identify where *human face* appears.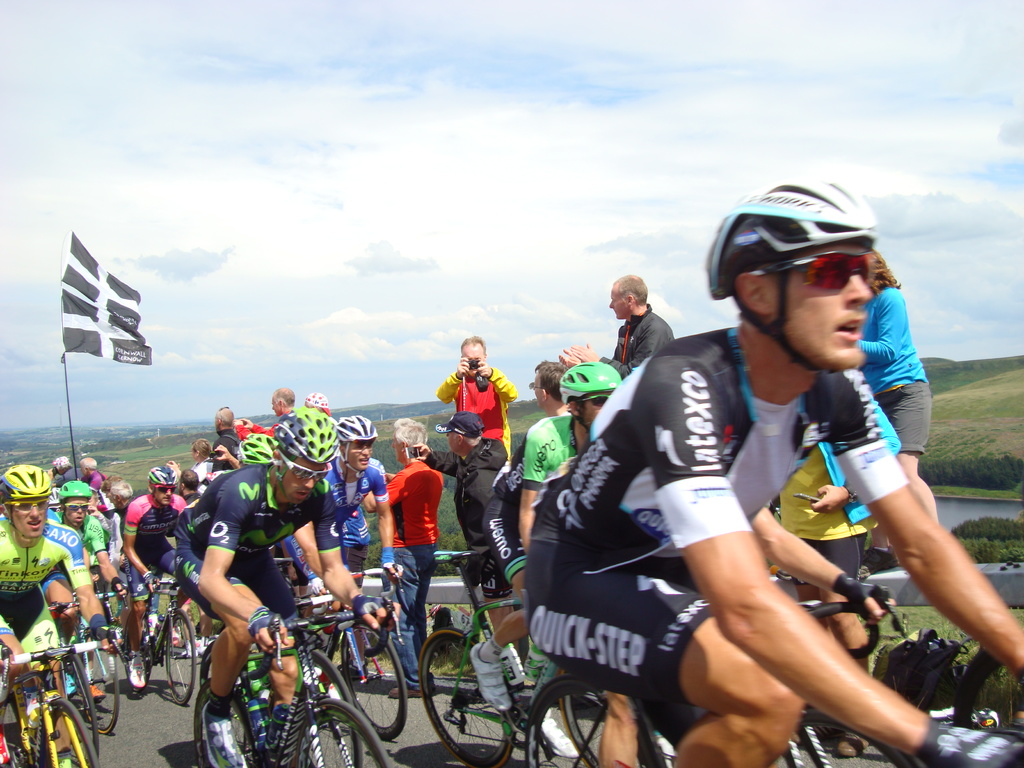
Appears at box=[159, 483, 177, 508].
